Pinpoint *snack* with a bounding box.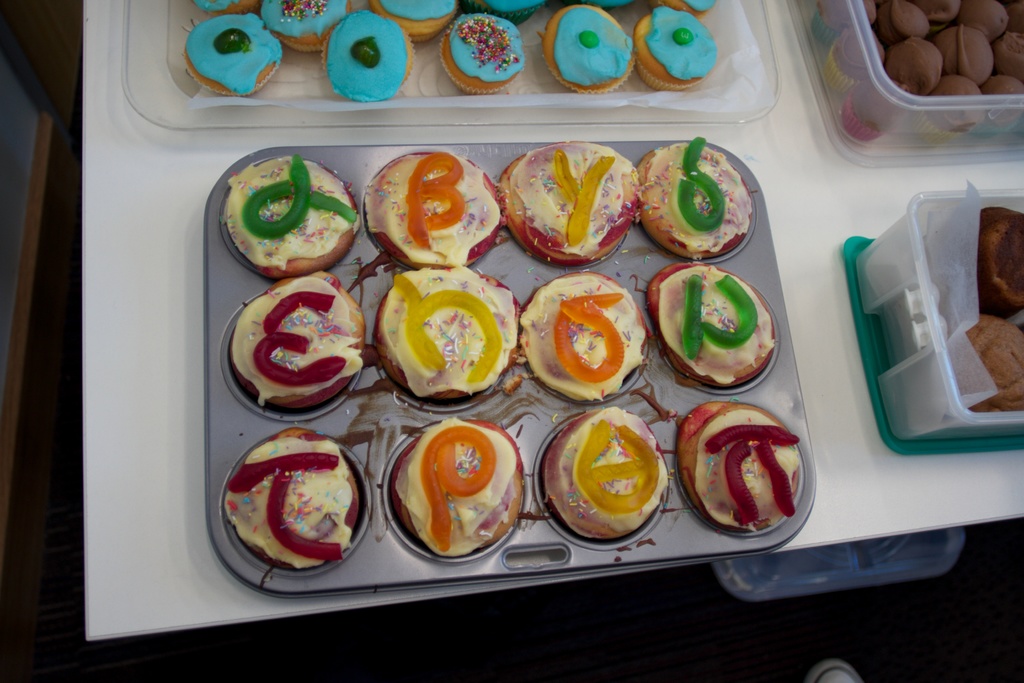
bbox(649, 260, 776, 386).
